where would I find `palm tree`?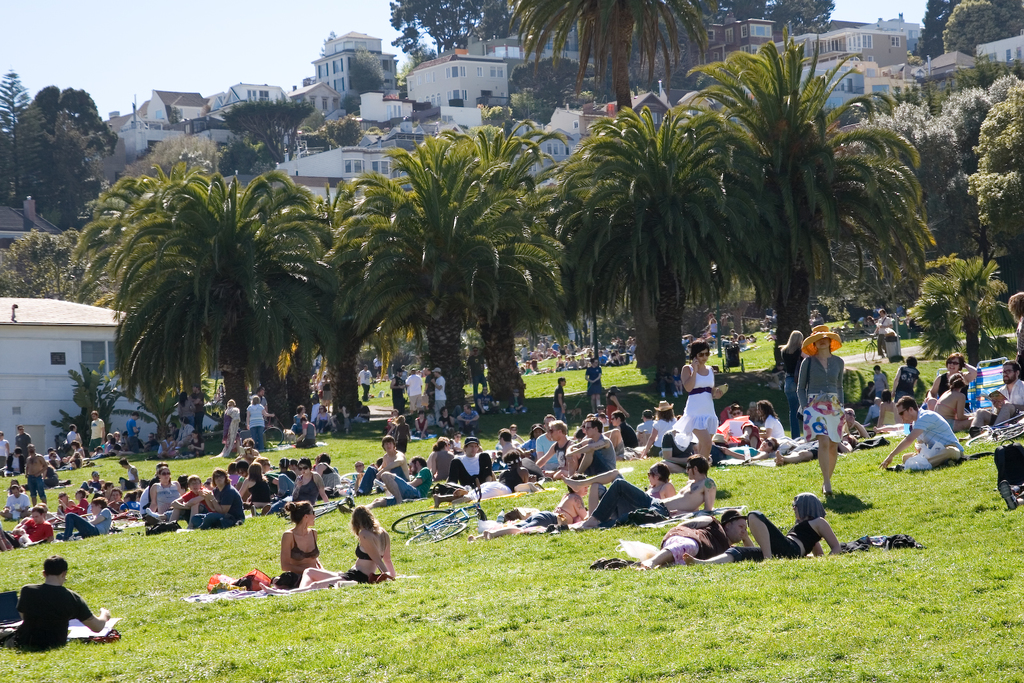
At box=[339, 147, 552, 383].
